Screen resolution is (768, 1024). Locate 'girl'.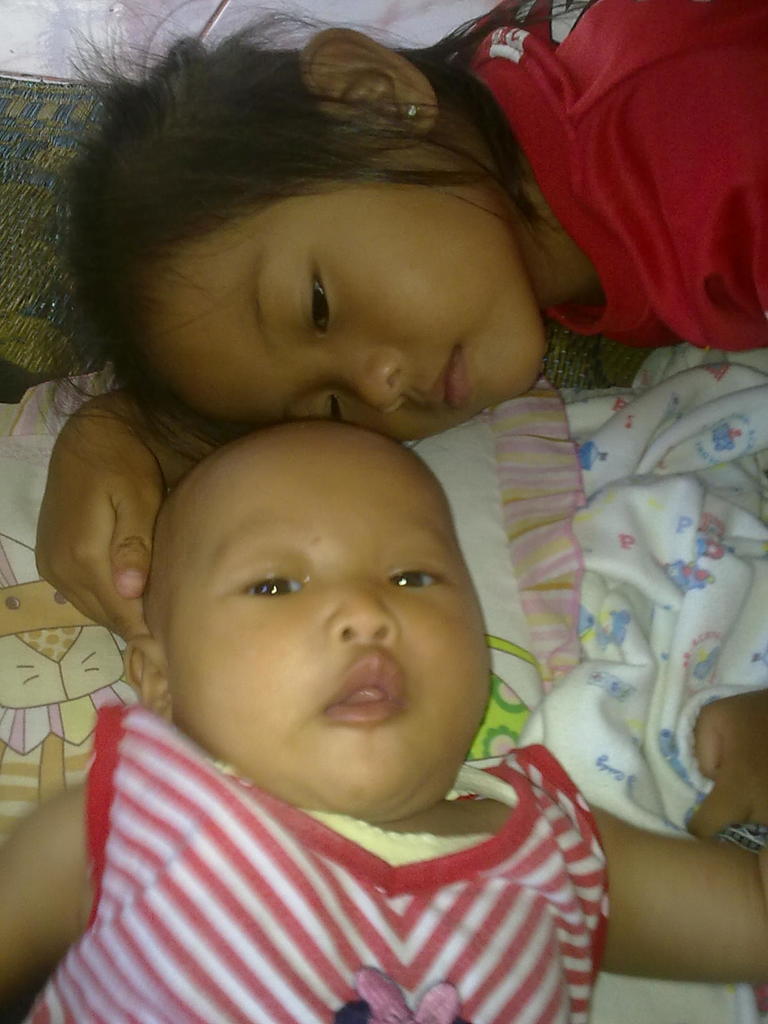
33, 0, 767, 634.
